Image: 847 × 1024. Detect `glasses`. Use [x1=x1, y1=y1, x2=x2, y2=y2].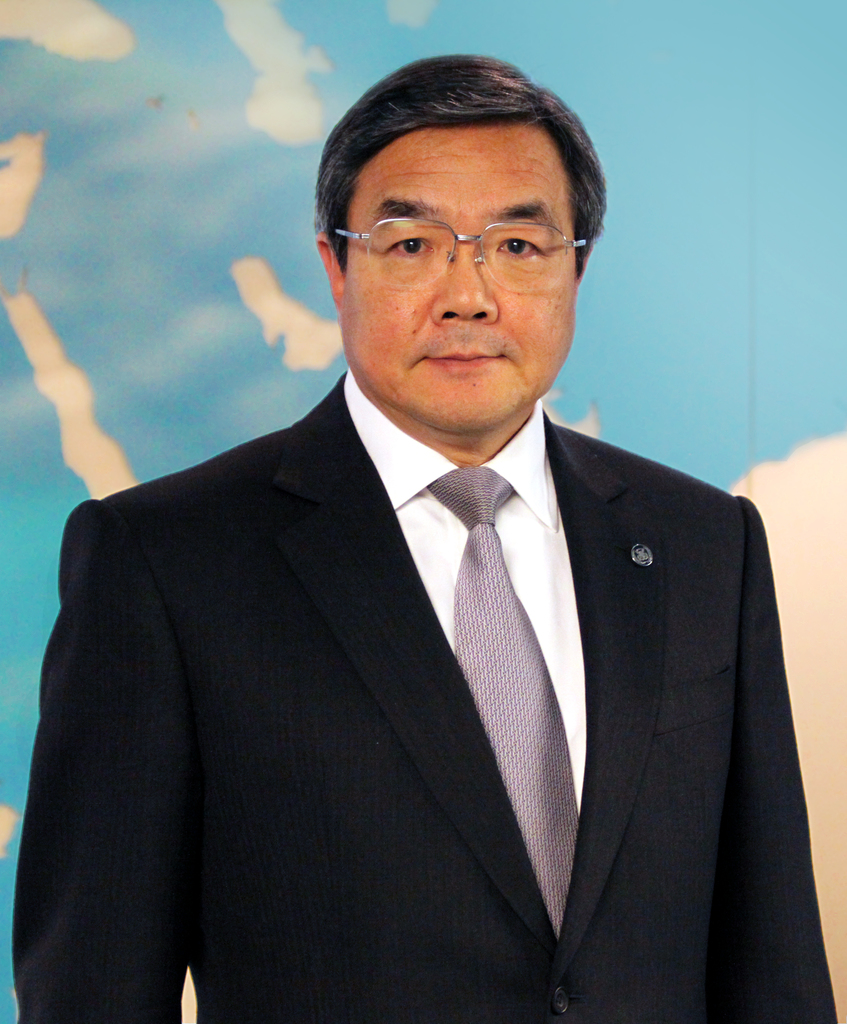
[x1=333, y1=217, x2=588, y2=290].
